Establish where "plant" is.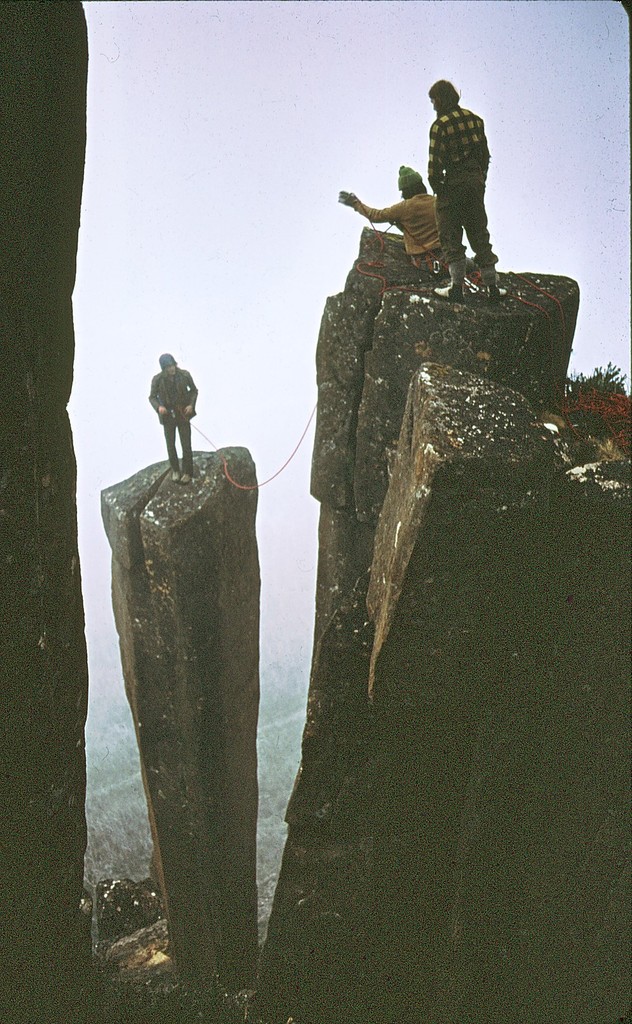
Established at [552, 358, 631, 458].
